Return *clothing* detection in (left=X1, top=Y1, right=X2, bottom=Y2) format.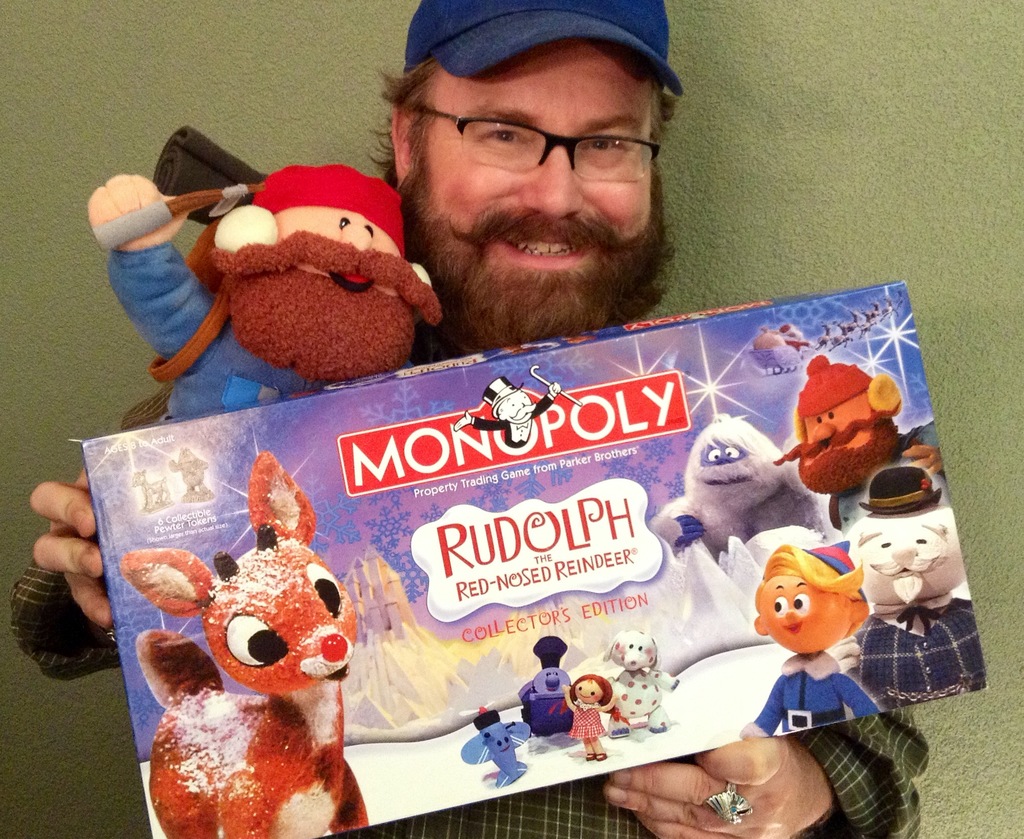
(left=470, top=392, right=559, bottom=450).
